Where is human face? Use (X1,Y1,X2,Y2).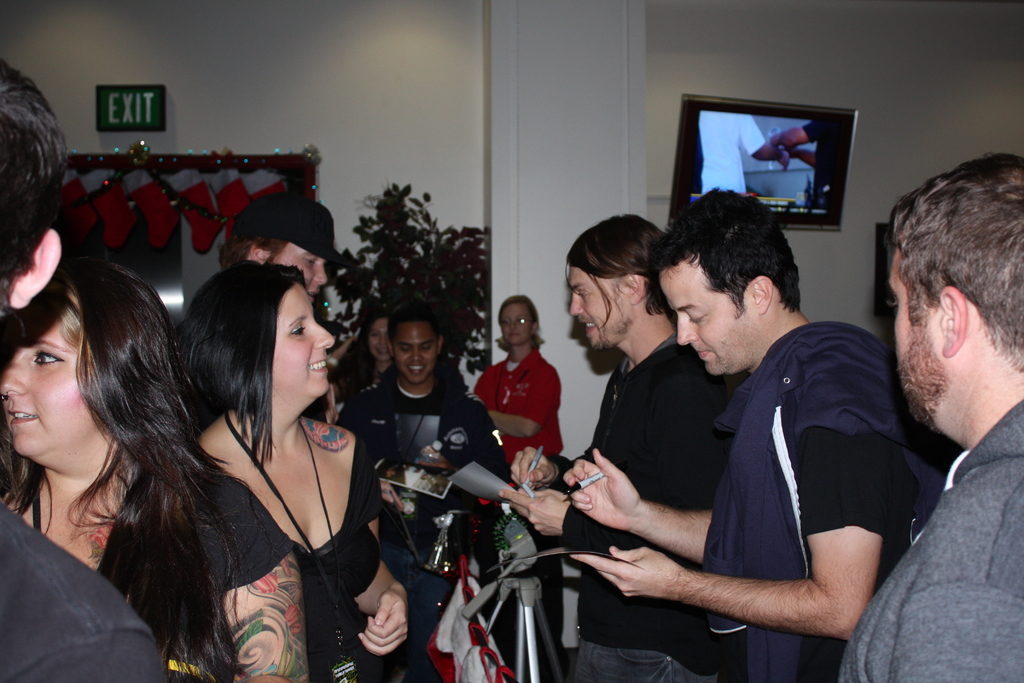
(391,320,440,388).
